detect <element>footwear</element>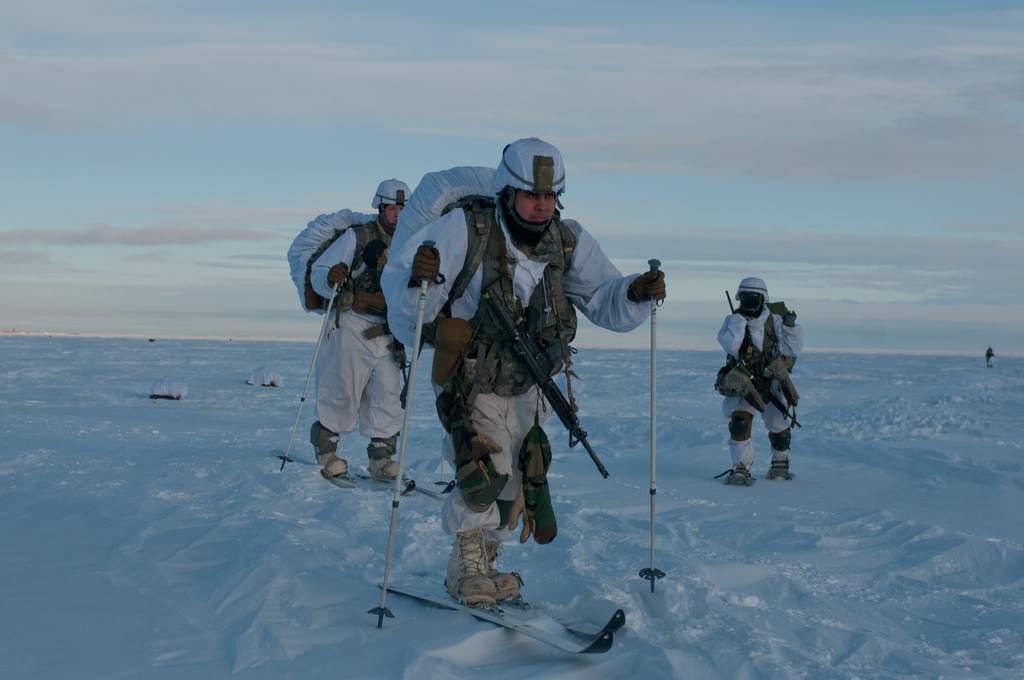
444:530:495:604
